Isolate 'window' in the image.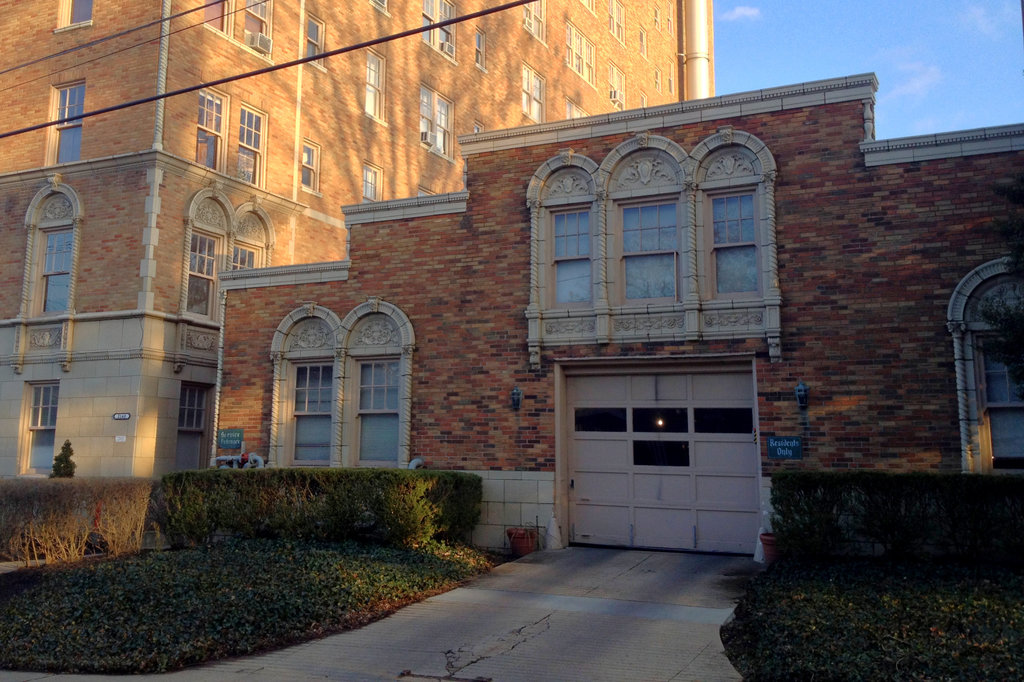
Isolated region: bbox(19, 383, 61, 475).
